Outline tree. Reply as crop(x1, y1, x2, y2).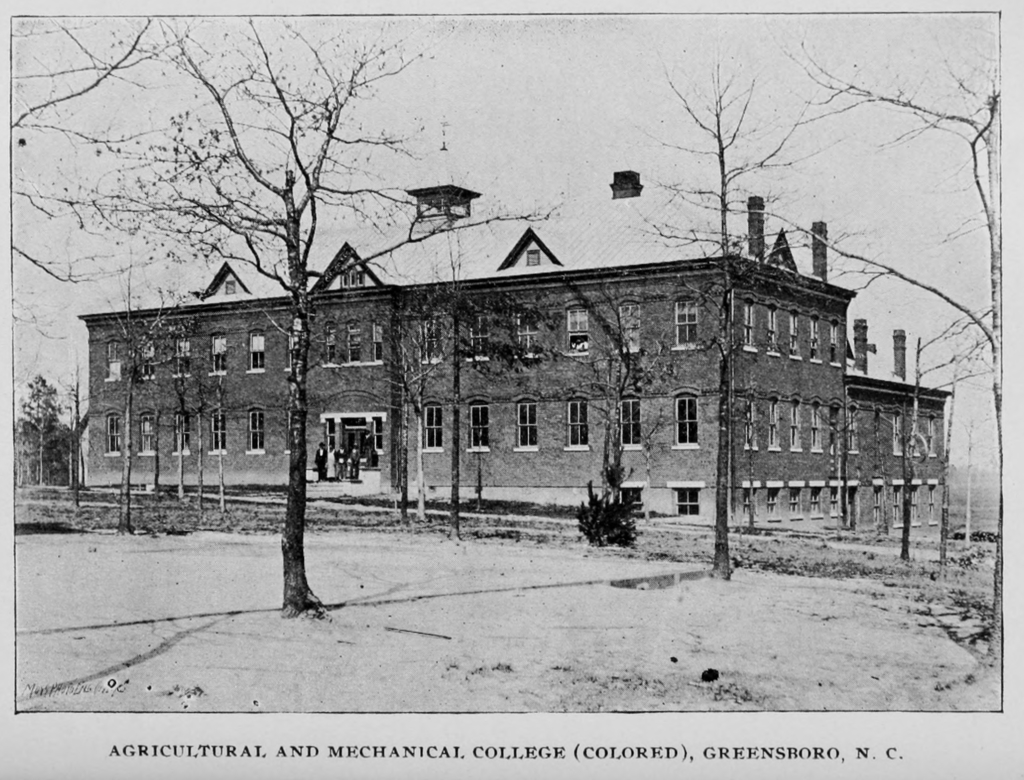
crop(602, 41, 858, 571).
